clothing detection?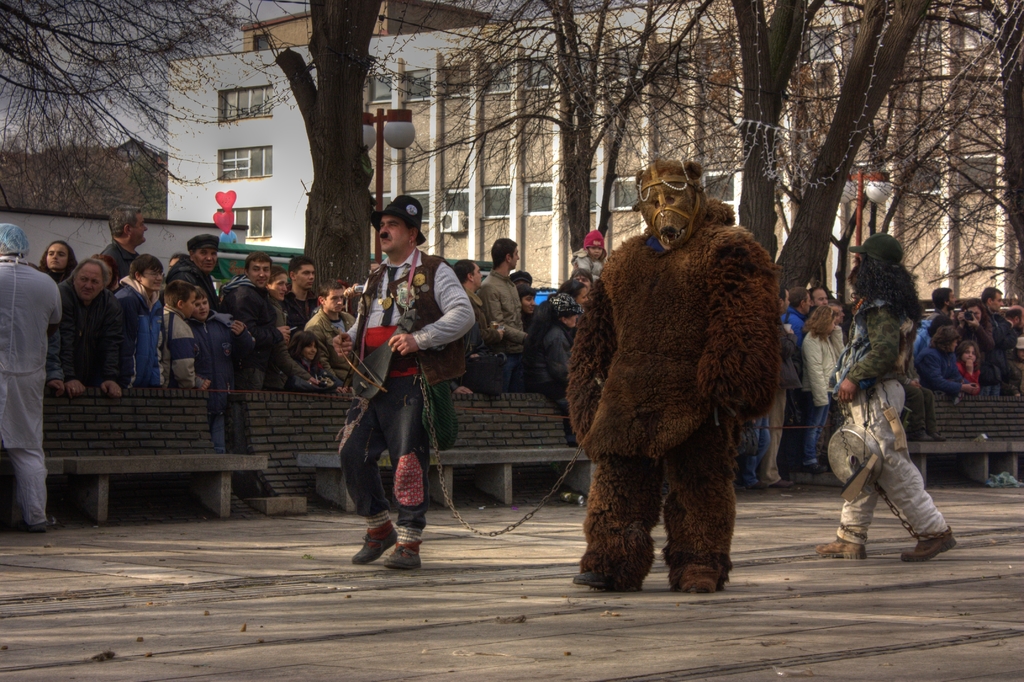
x1=286 y1=275 x2=330 y2=322
